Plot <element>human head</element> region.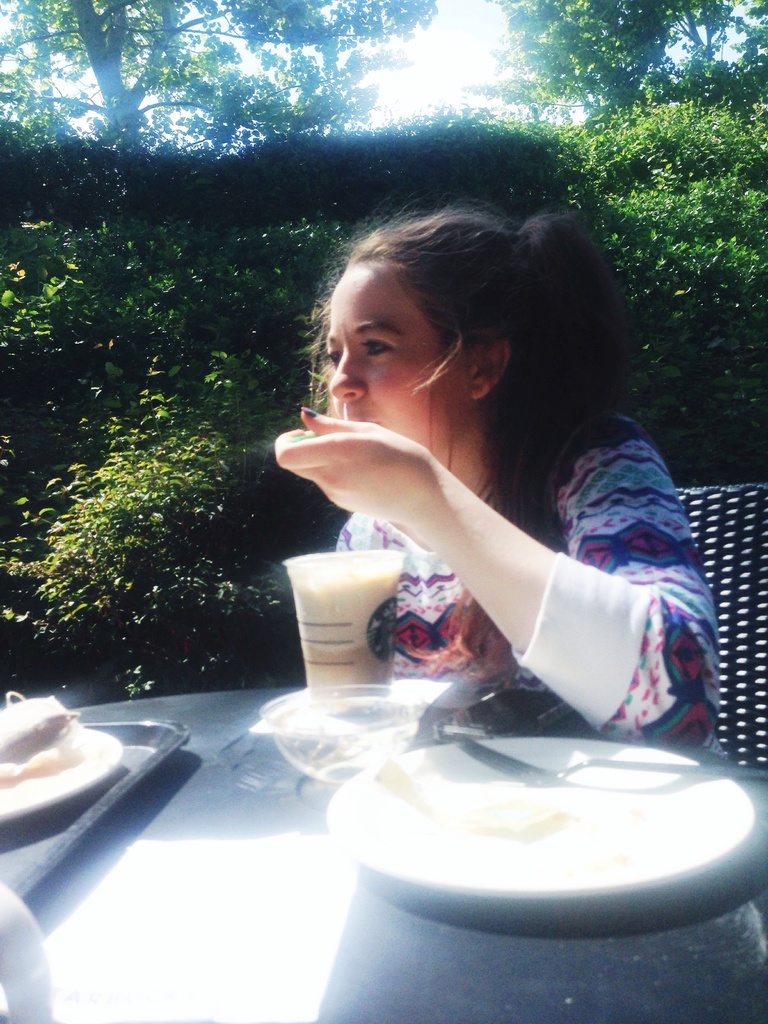
Plotted at [314, 203, 552, 457].
